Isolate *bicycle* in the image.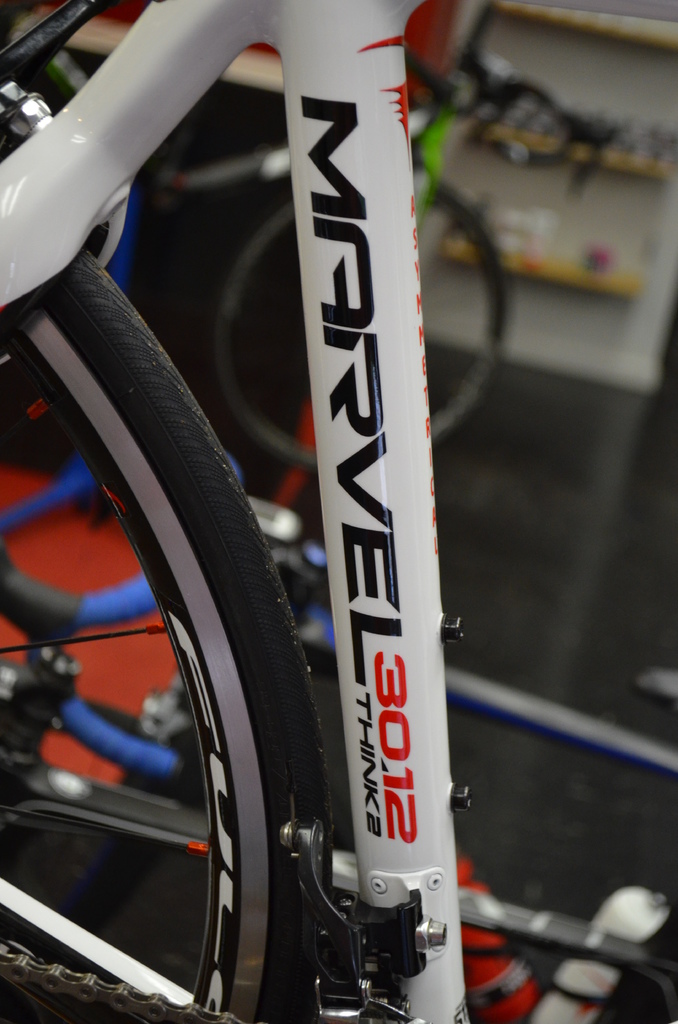
Isolated region: (x1=0, y1=0, x2=576, y2=481).
